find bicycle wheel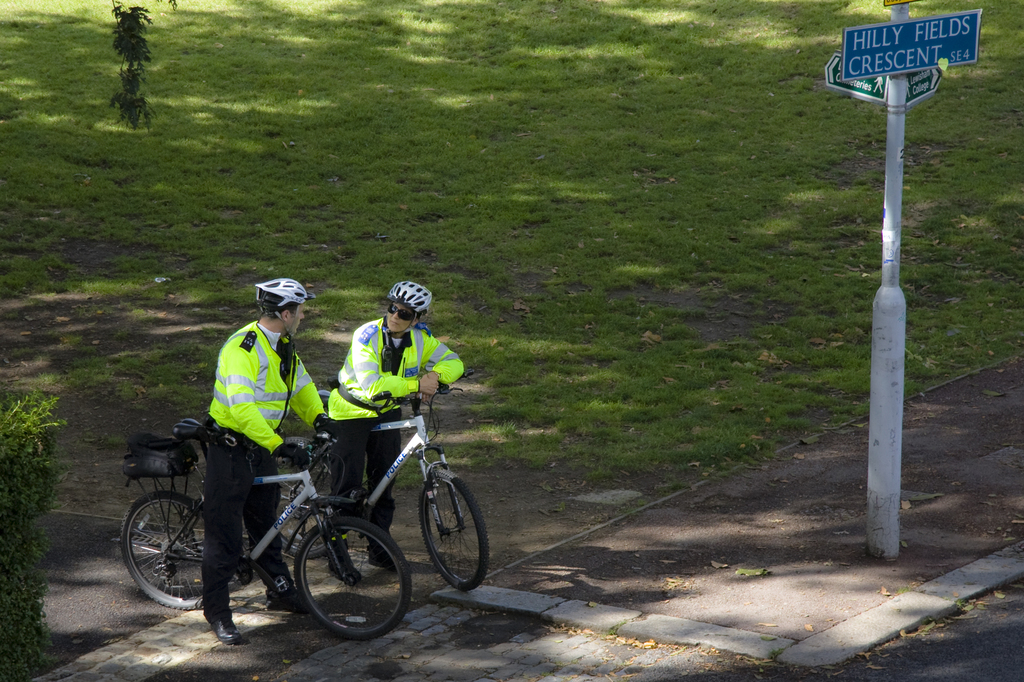
crop(124, 486, 223, 608)
